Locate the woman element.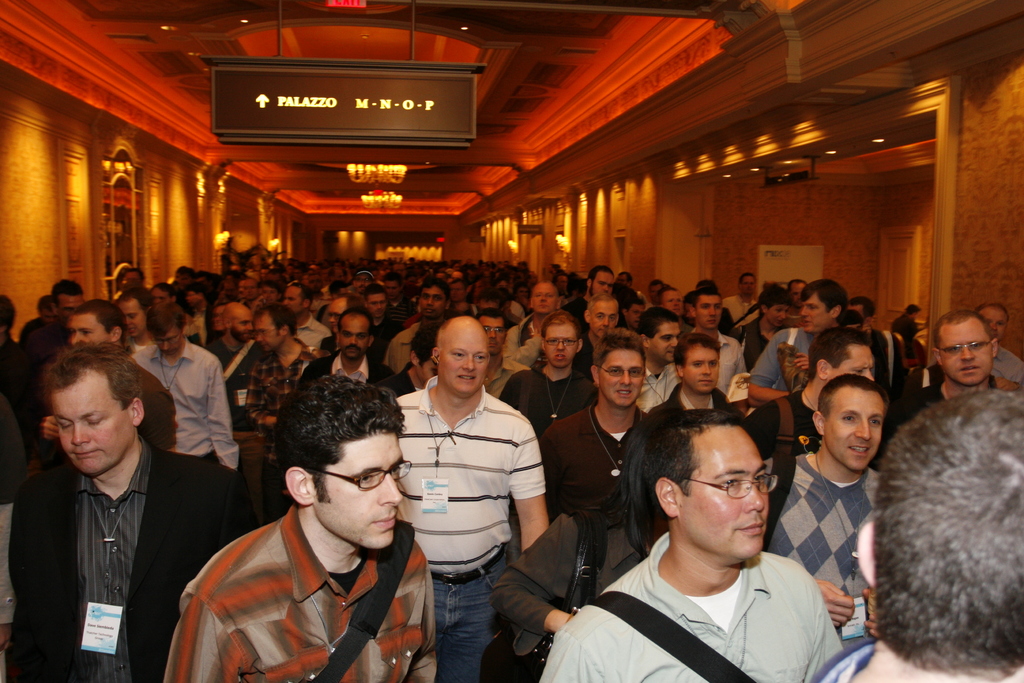
Element bbox: <region>556, 395, 867, 682</region>.
